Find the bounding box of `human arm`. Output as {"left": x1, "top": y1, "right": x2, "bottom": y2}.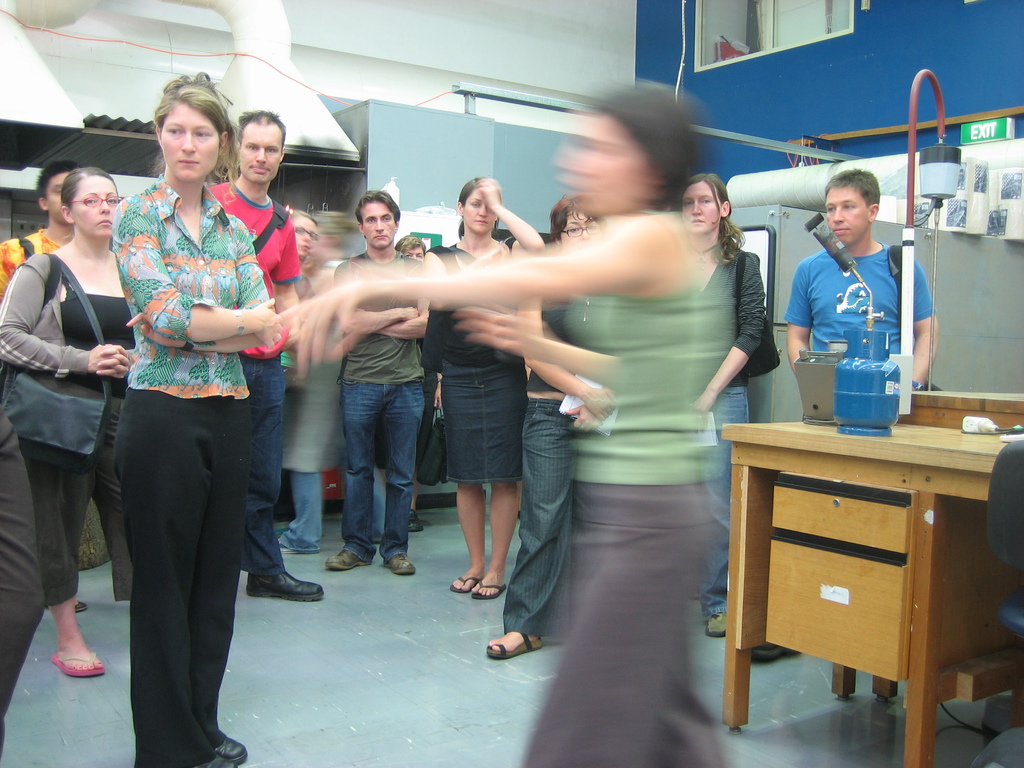
{"left": 330, "top": 260, "right": 416, "bottom": 336}.
